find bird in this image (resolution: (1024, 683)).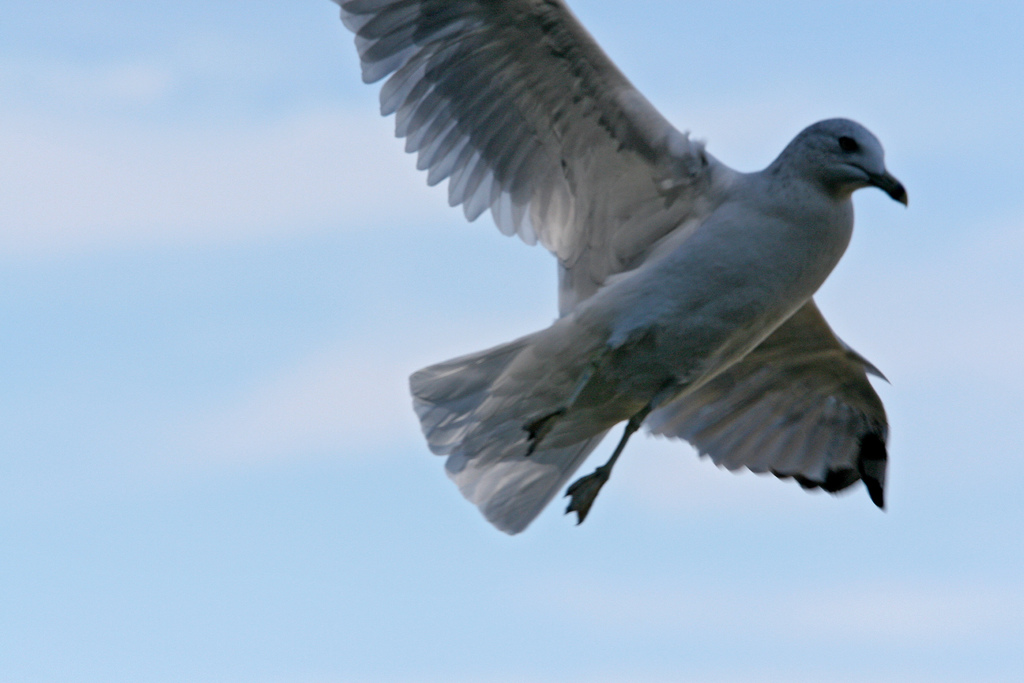
rect(319, 49, 873, 537).
